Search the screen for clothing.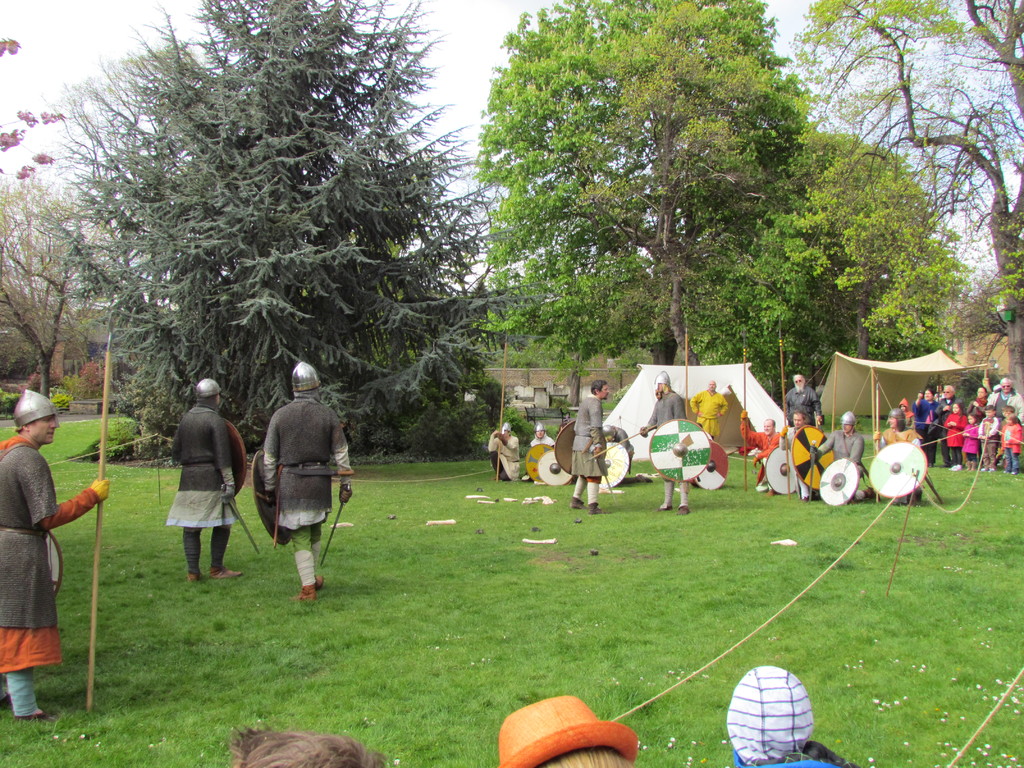
Found at {"left": 687, "top": 385, "right": 727, "bottom": 441}.
